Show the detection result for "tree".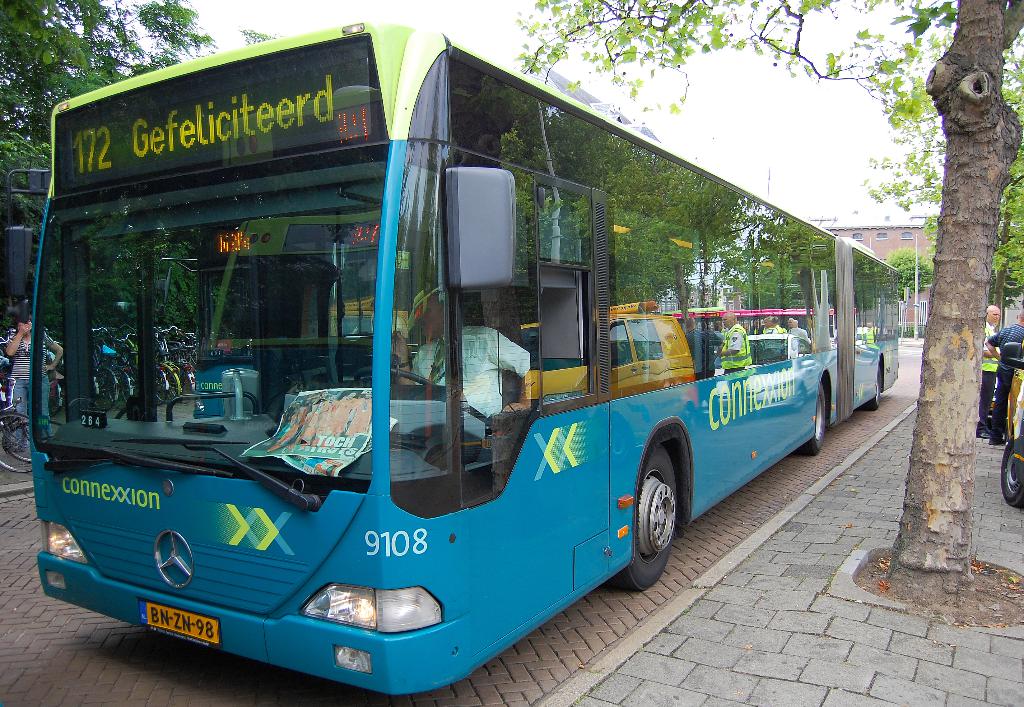
0/134/203/343.
